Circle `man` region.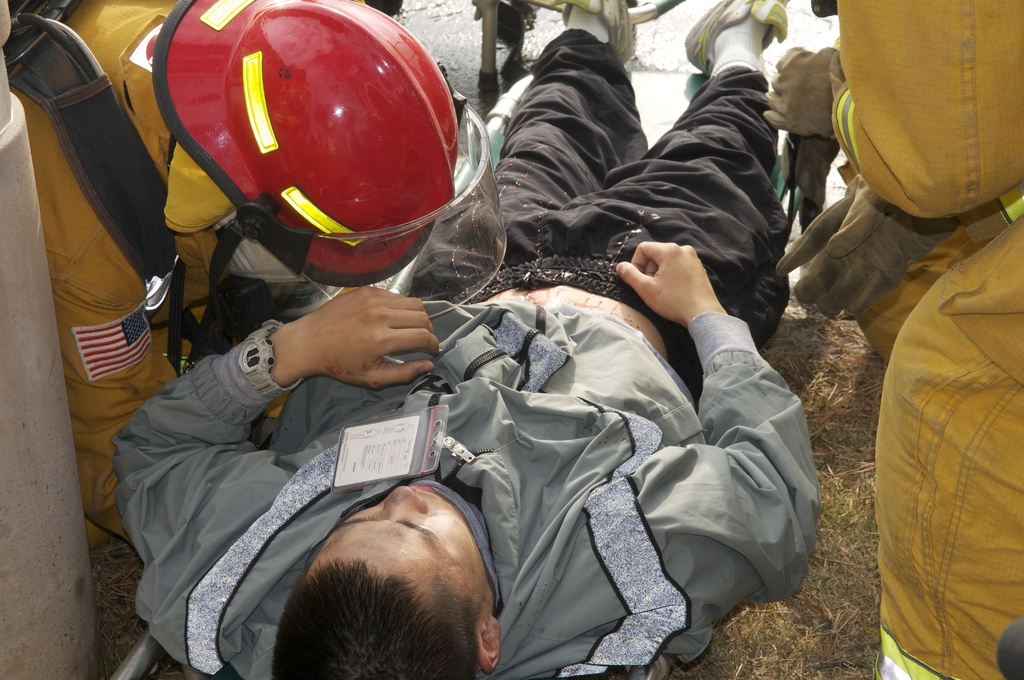
Region: locate(116, 44, 814, 658).
